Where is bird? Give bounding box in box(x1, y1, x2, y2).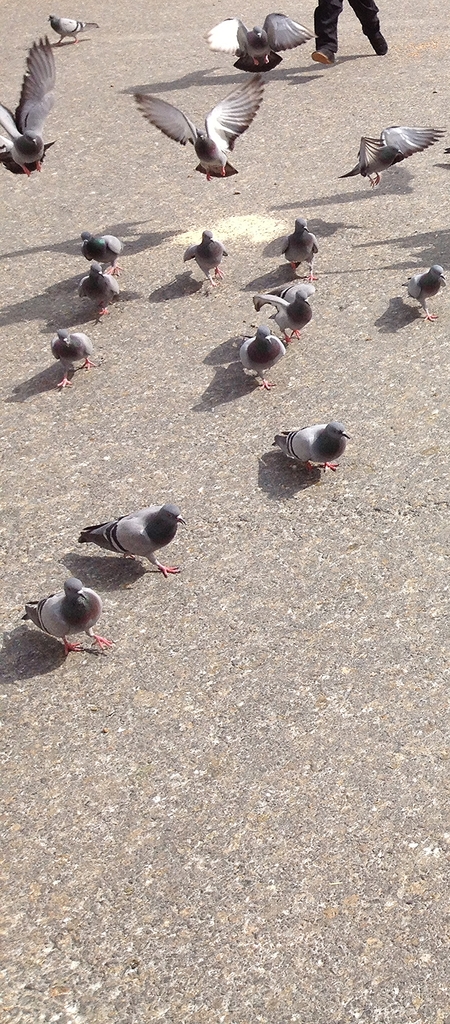
box(53, 330, 96, 388).
